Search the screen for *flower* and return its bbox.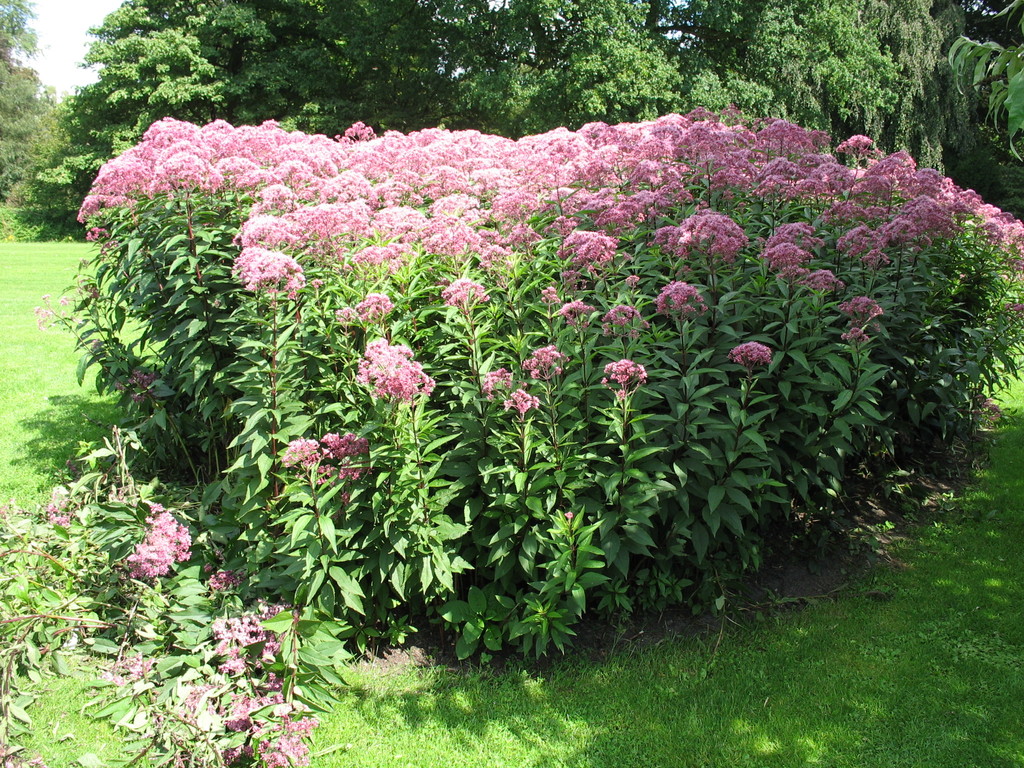
Found: [598, 355, 662, 403].
